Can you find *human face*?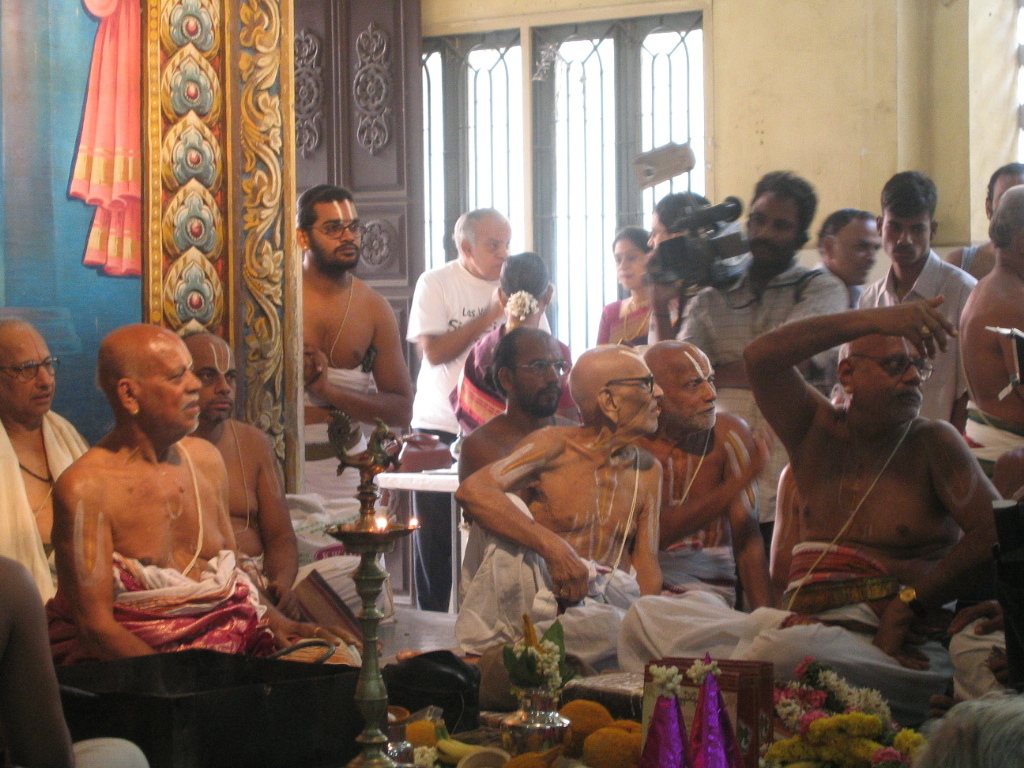
Yes, bounding box: box(0, 325, 54, 419).
